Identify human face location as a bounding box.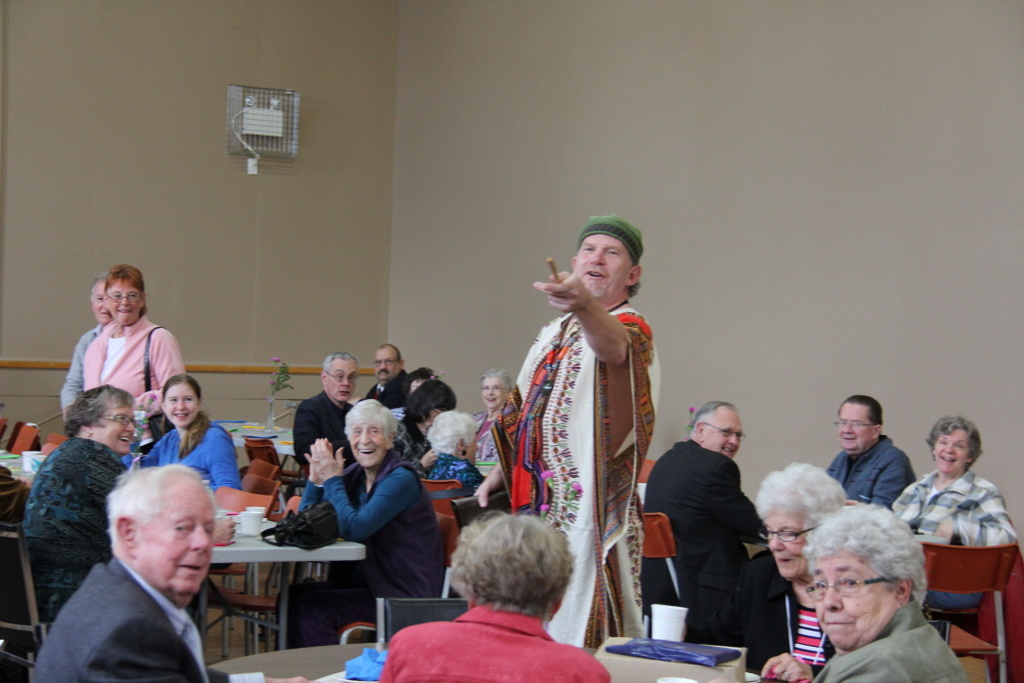
(482, 375, 506, 410).
